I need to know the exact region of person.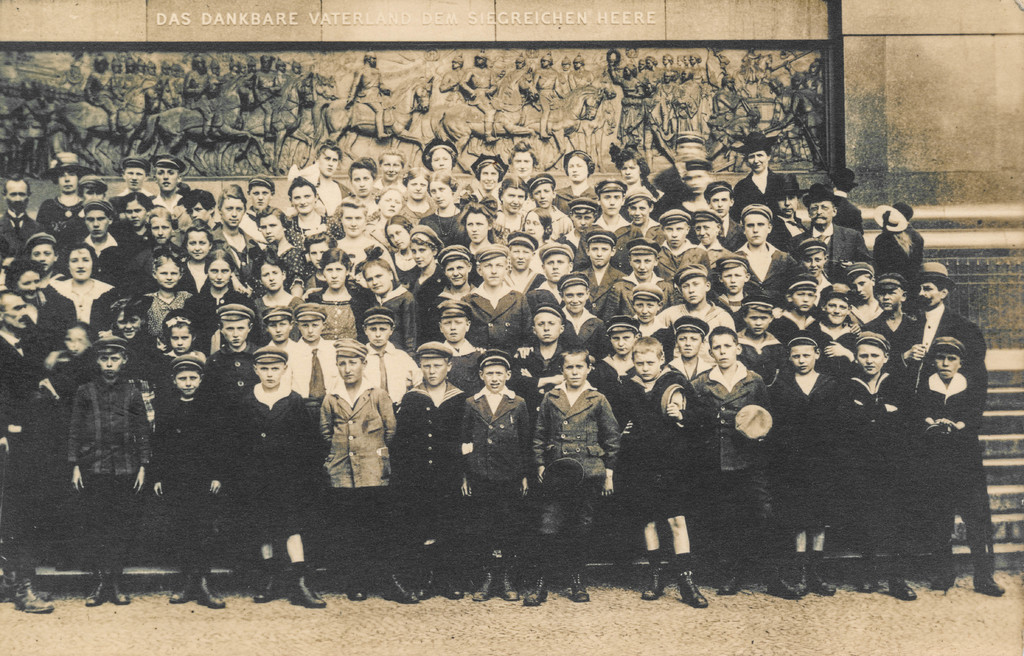
Region: box=[531, 340, 602, 611].
